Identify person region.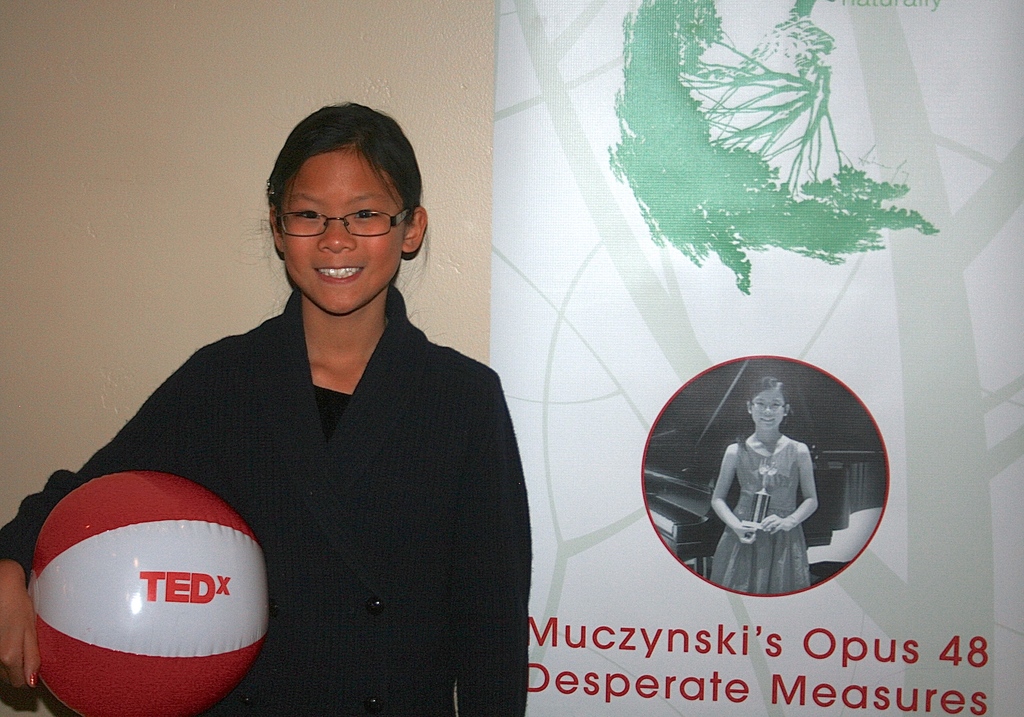
Region: [72,102,536,709].
